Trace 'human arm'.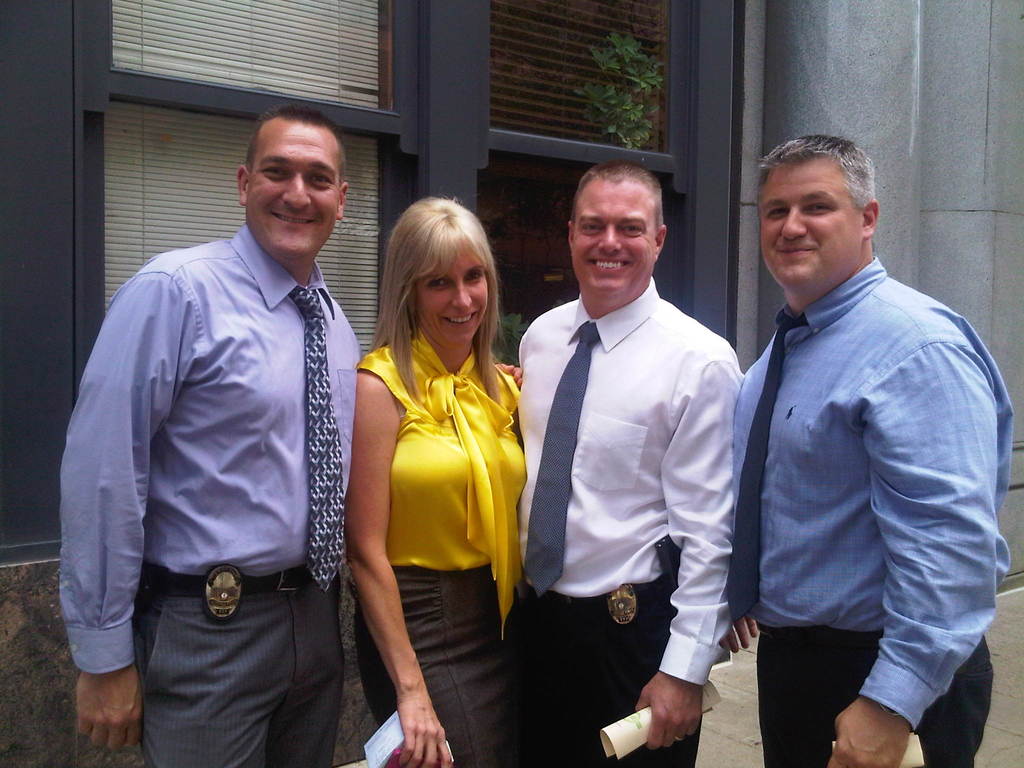
Traced to left=349, top=368, right=456, bottom=767.
